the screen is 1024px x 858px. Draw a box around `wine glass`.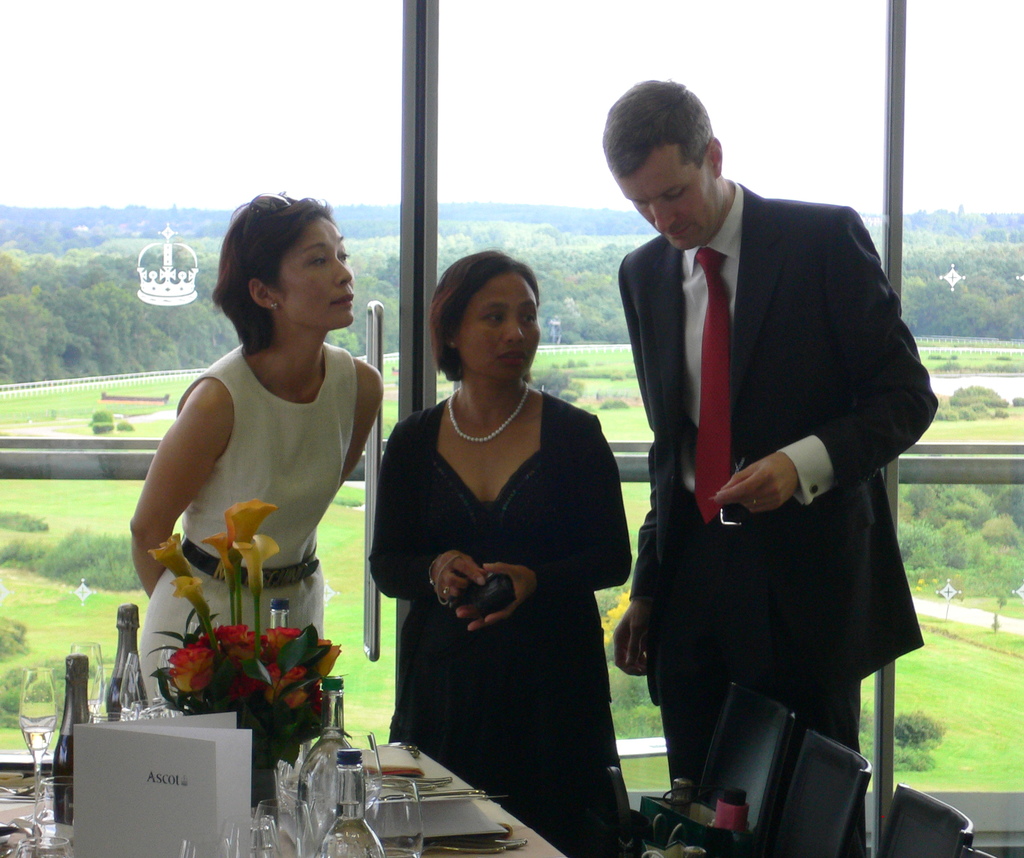
69 643 108 733.
